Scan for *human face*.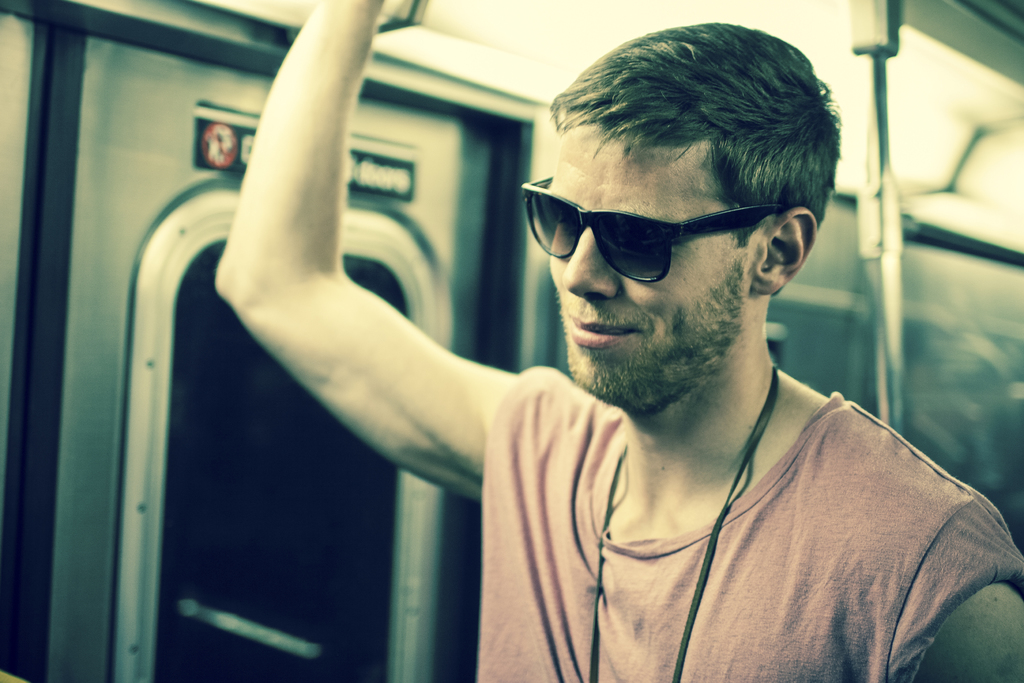
Scan result: box=[548, 126, 757, 404].
